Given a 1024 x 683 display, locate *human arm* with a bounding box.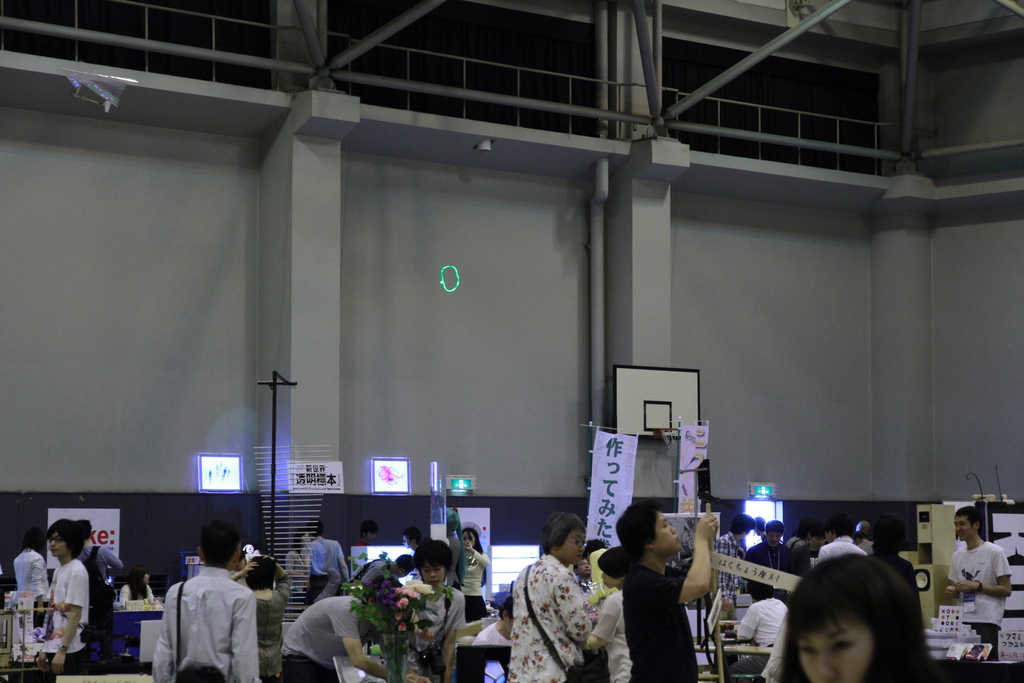
Located: {"left": 554, "top": 571, "right": 590, "bottom": 639}.
